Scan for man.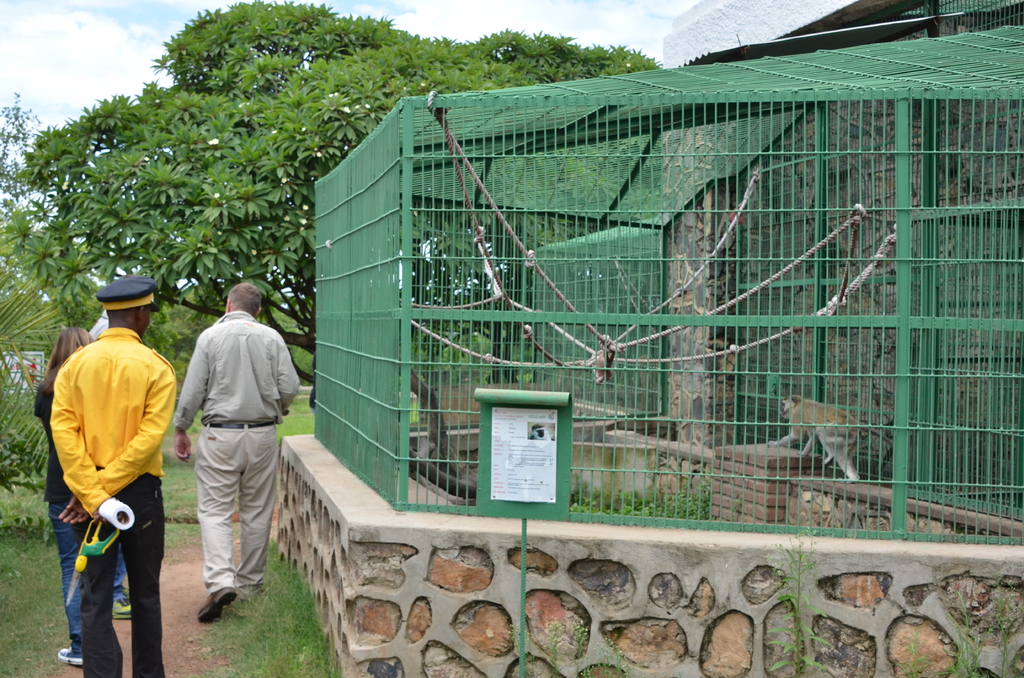
Scan result: 48:270:180:677.
